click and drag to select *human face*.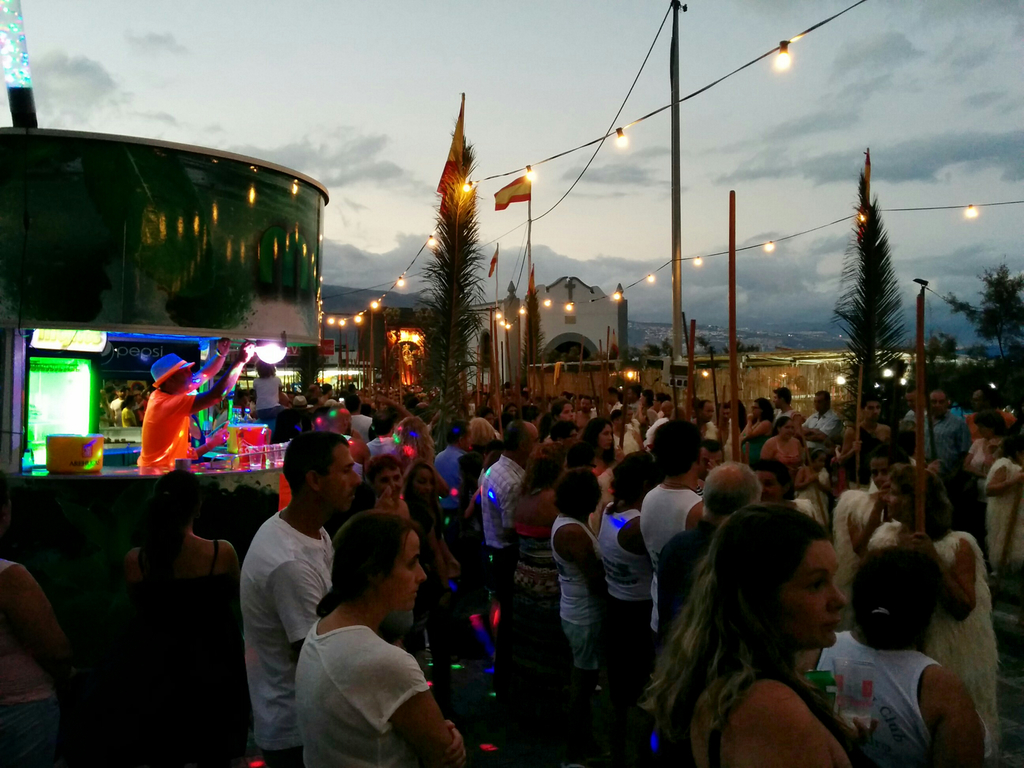
Selection: x1=978, y1=423, x2=991, y2=438.
